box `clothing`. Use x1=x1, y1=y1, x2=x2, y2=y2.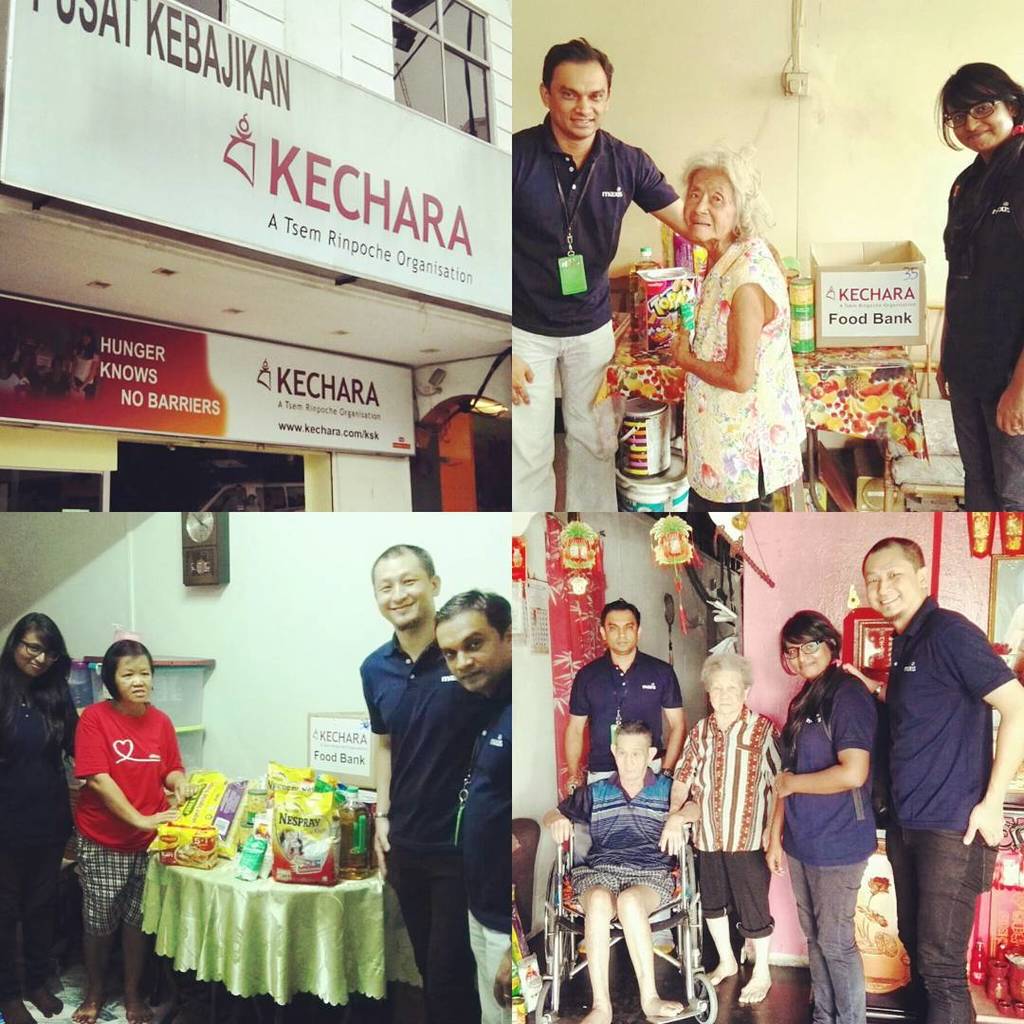
x1=584, y1=771, x2=613, y2=788.
